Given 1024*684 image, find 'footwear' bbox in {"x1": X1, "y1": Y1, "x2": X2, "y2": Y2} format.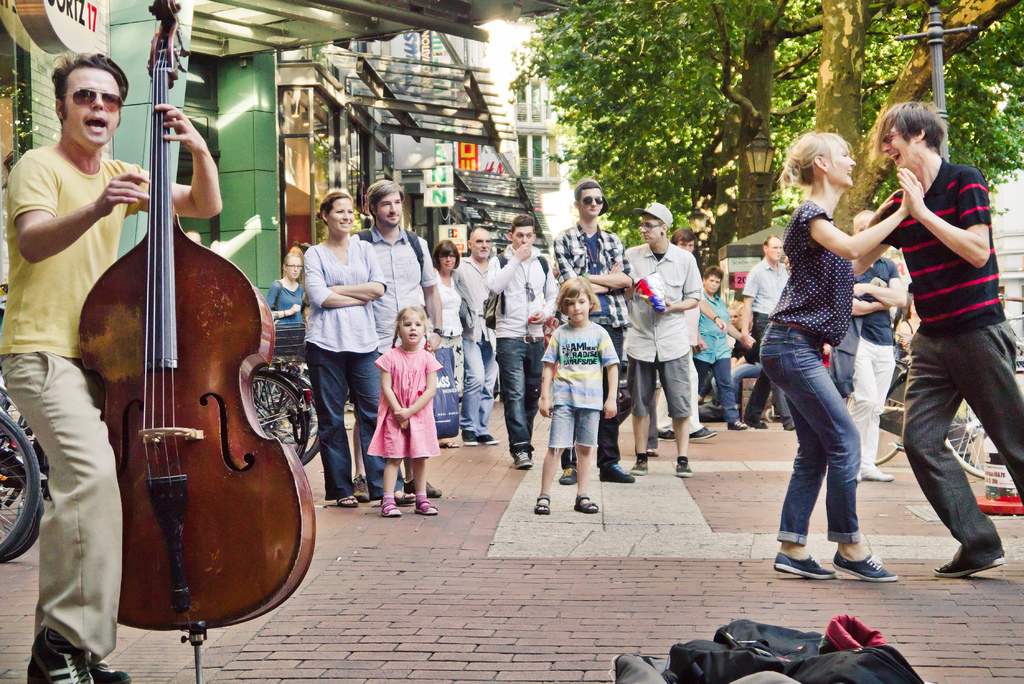
{"x1": 727, "y1": 418, "x2": 747, "y2": 431}.
